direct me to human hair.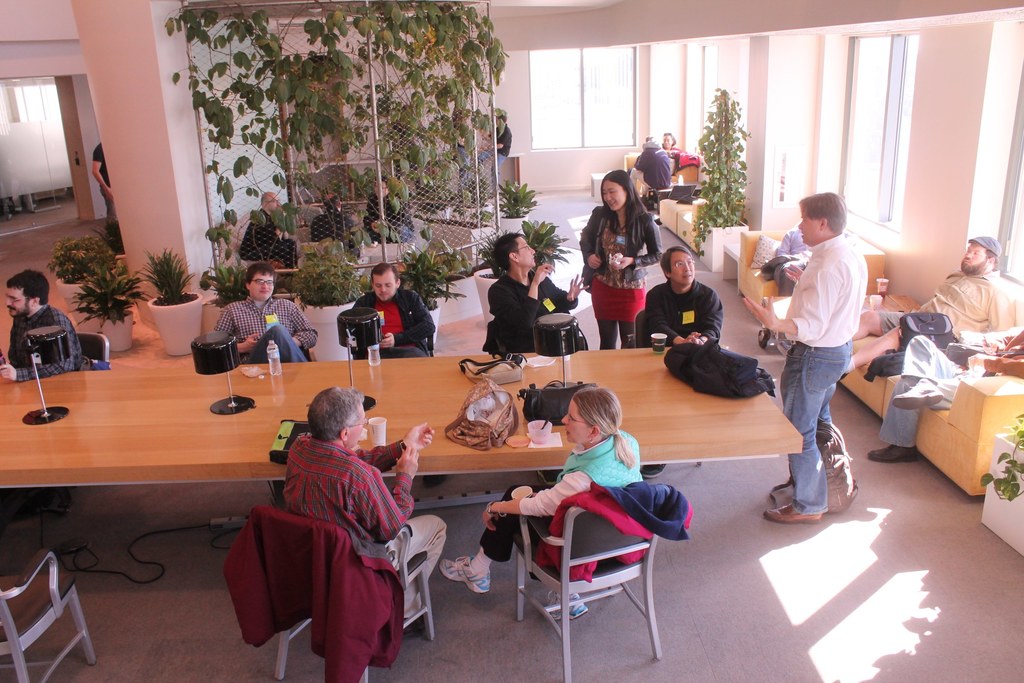
Direction: select_region(660, 242, 693, 274).
